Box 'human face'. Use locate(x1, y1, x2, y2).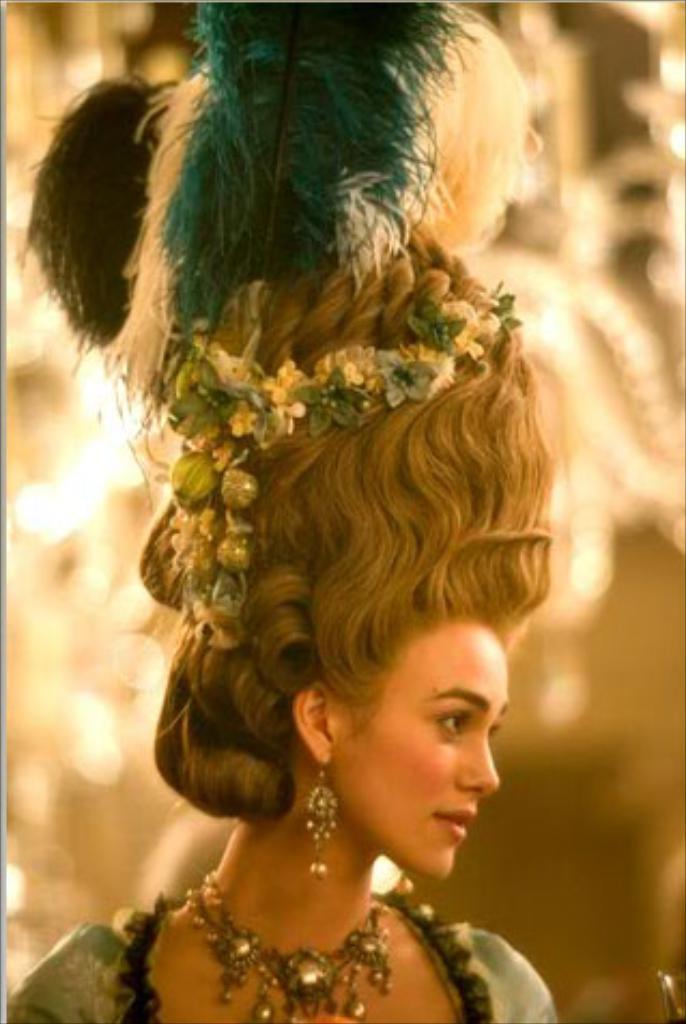
locate(329, 620, 510, 880).
